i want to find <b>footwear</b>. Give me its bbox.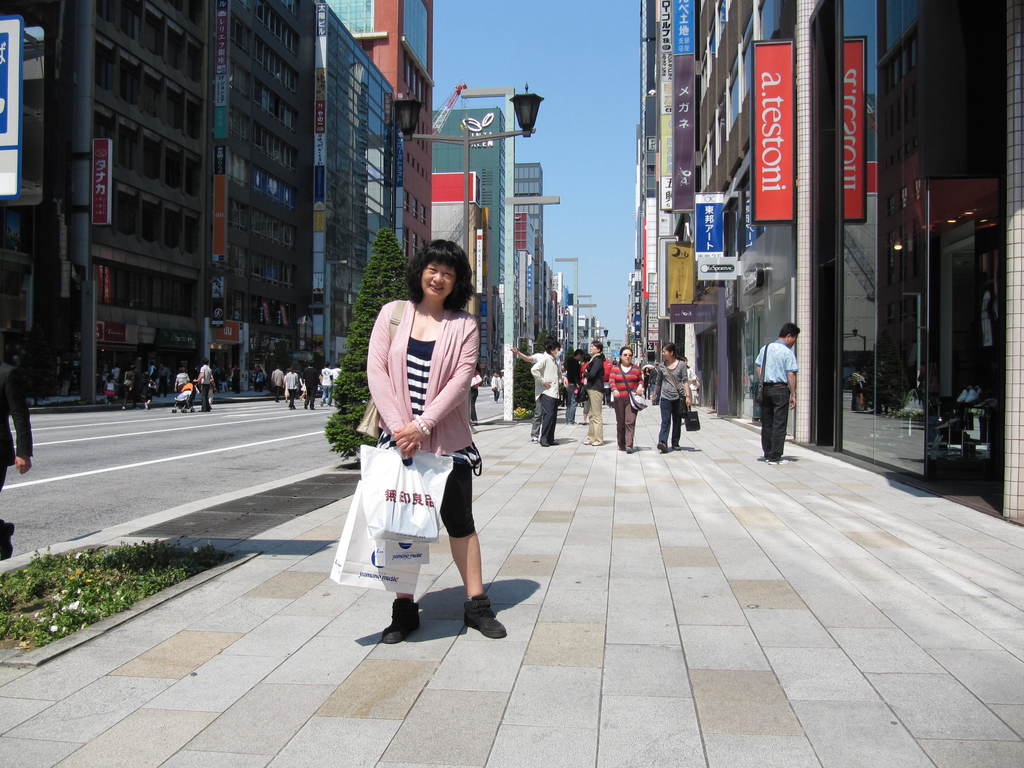
BBox(467, 594, 508, 643).
